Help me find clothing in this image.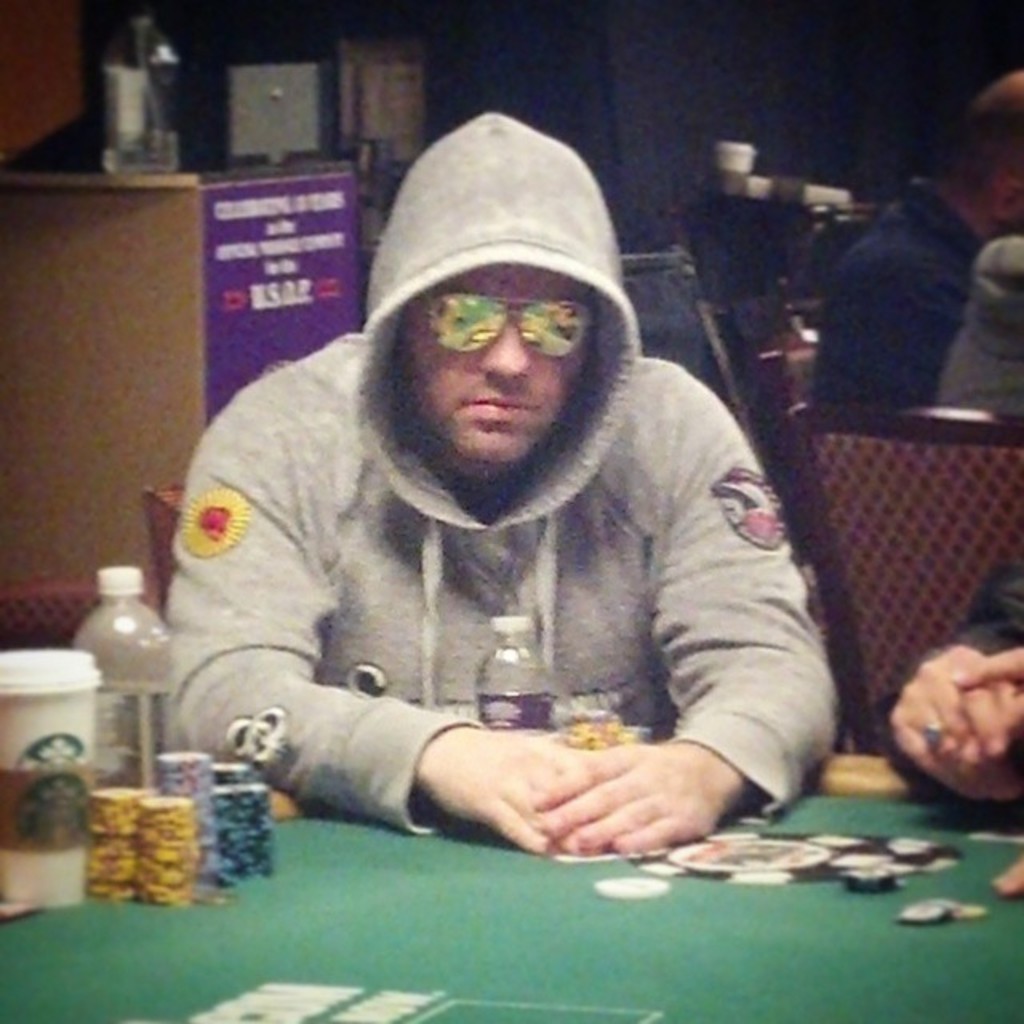
Found it: <box>939,227,1022,406</box>.
